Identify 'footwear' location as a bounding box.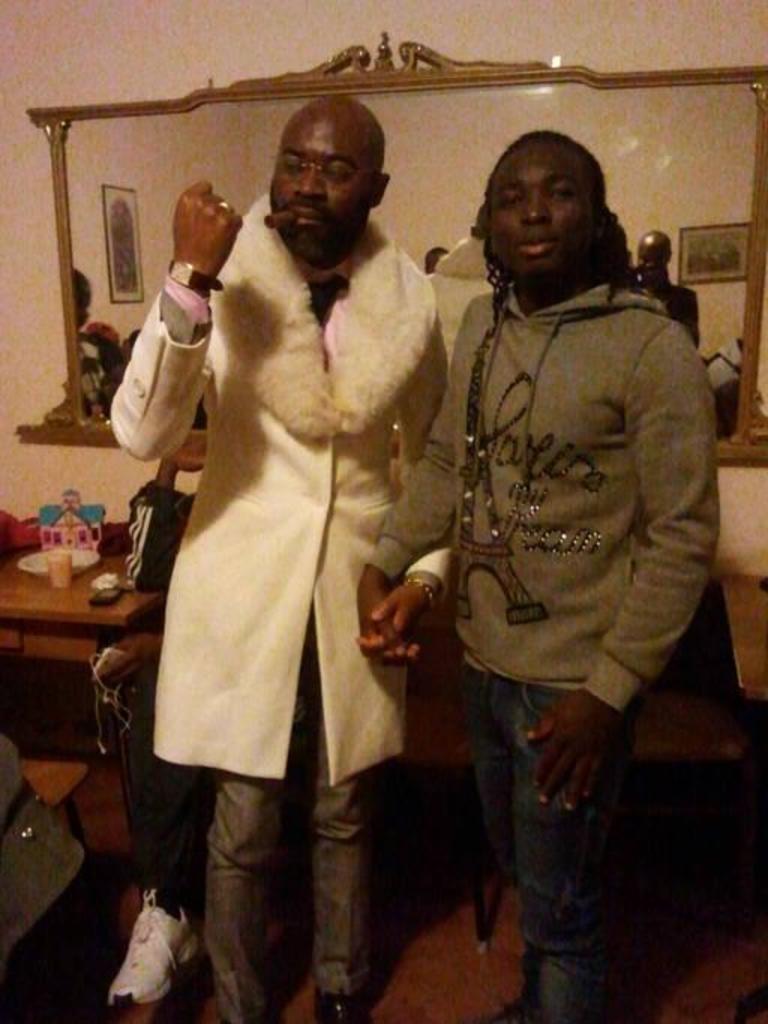
box(315, 997, 363, 1023).
